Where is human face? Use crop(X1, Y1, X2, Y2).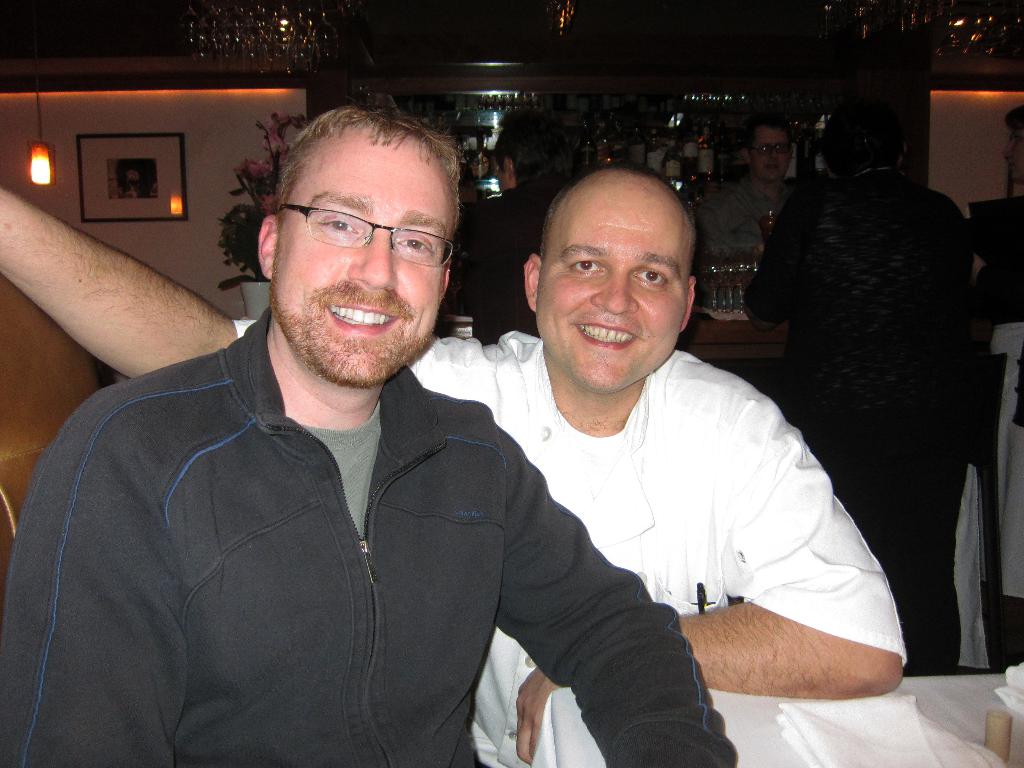
crop(271, 136, 454, 387).
